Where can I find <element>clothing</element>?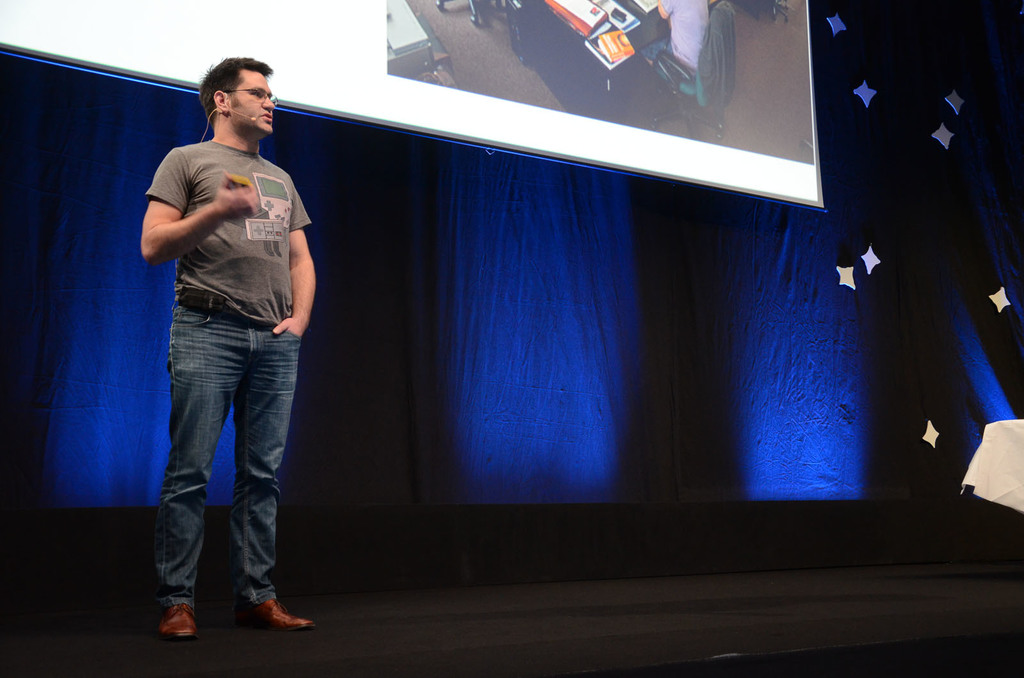
You can find it at [143, 139, 312, 603].
